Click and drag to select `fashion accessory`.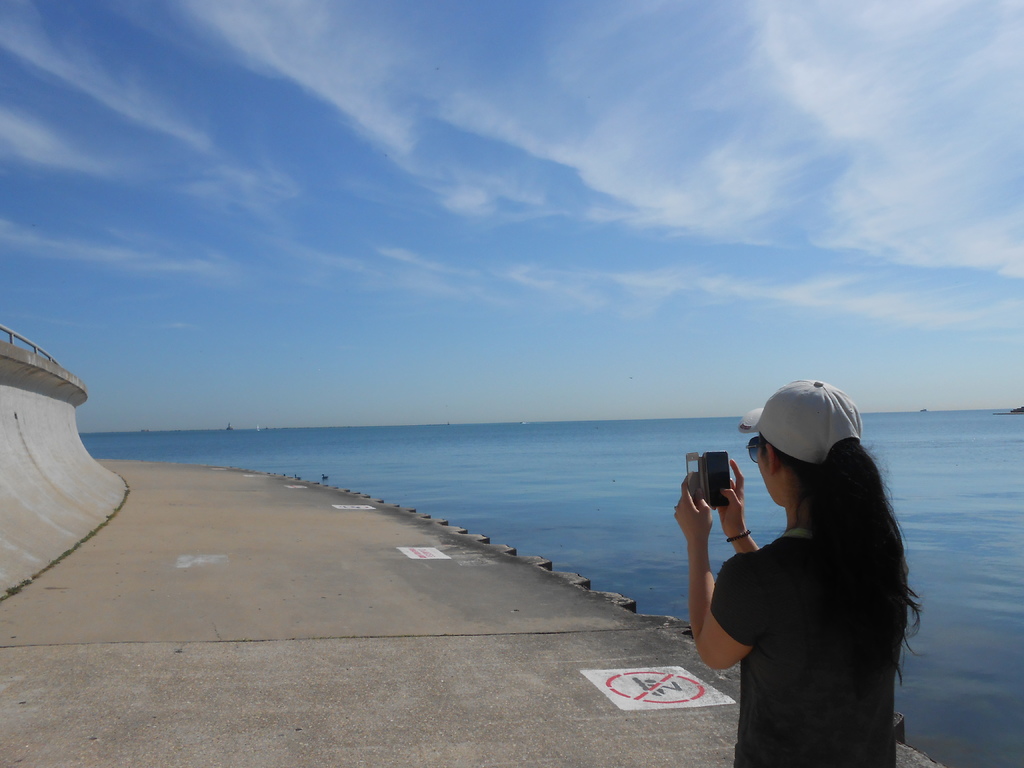
Selection: locate(726, 526, 751, 541).
